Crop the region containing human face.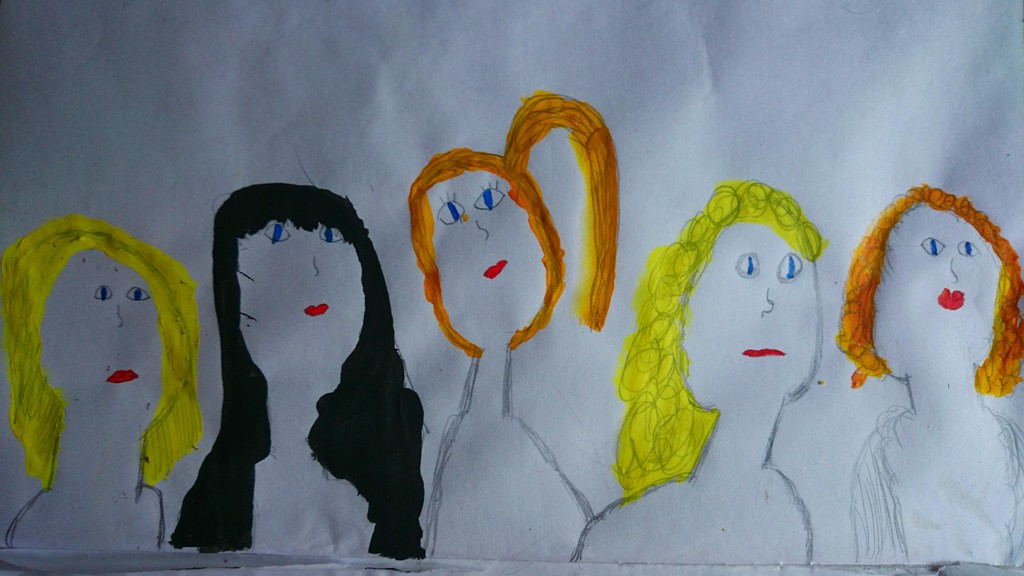
Crop region: 243, 220, 362, 371.
